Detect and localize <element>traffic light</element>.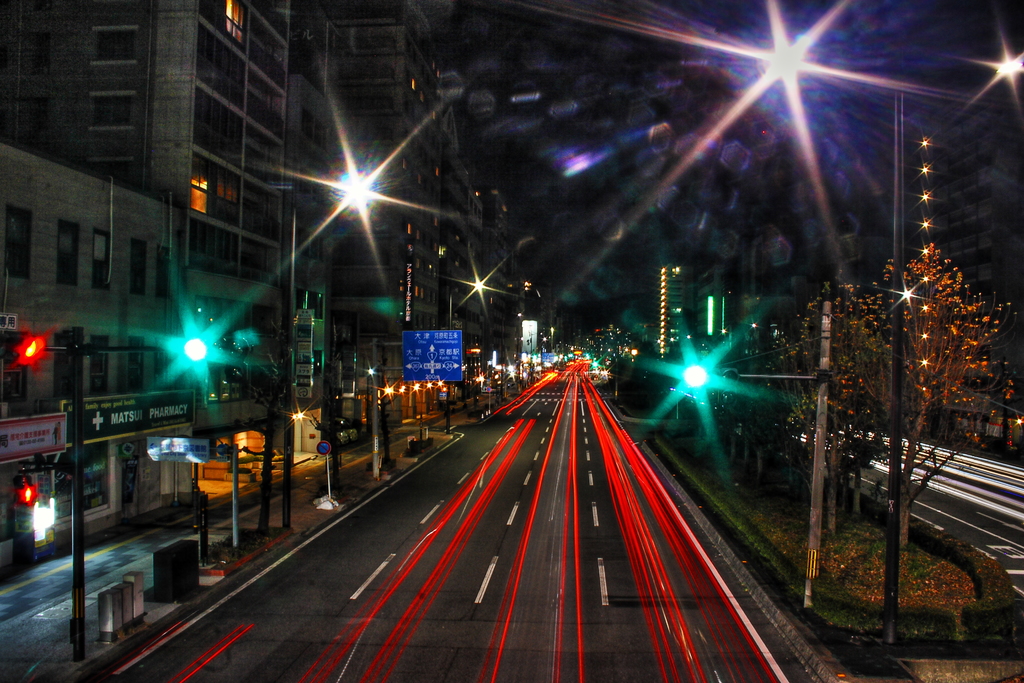
Localized at 0,338,49,361.
